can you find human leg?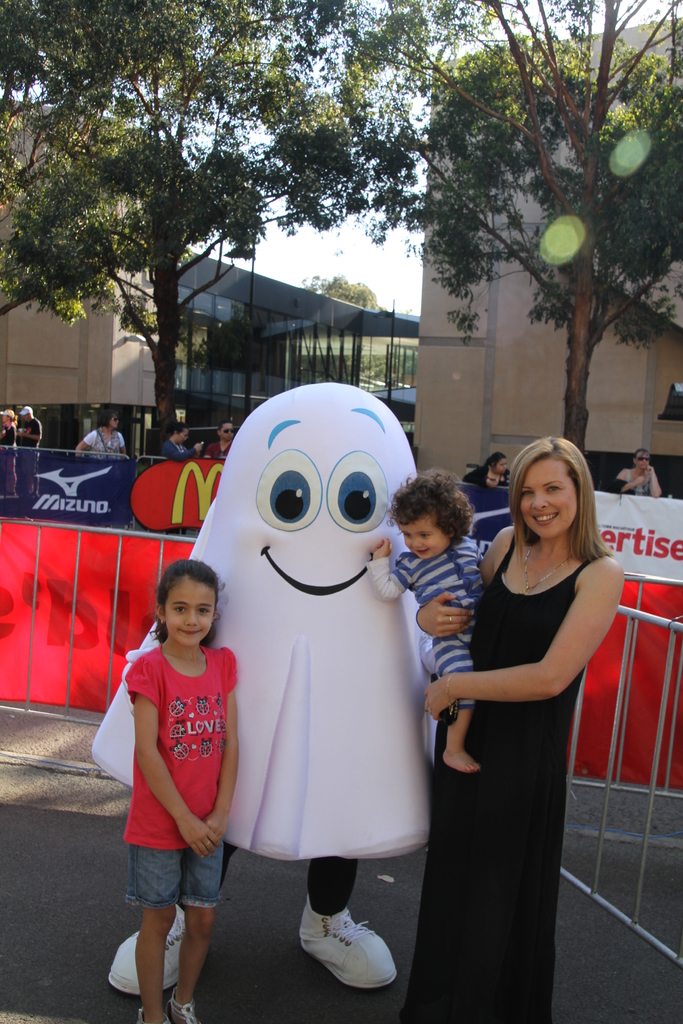
Yes, bounding box: [180, 811, 226, 1011].
